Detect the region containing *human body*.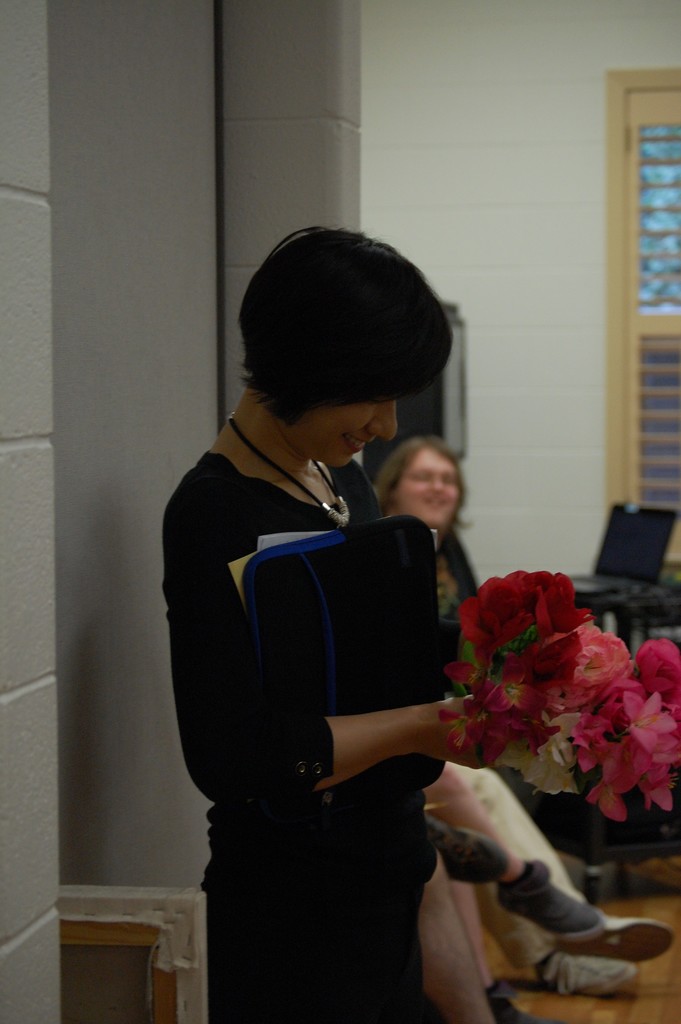
rect(375, 436, 482, 620).
